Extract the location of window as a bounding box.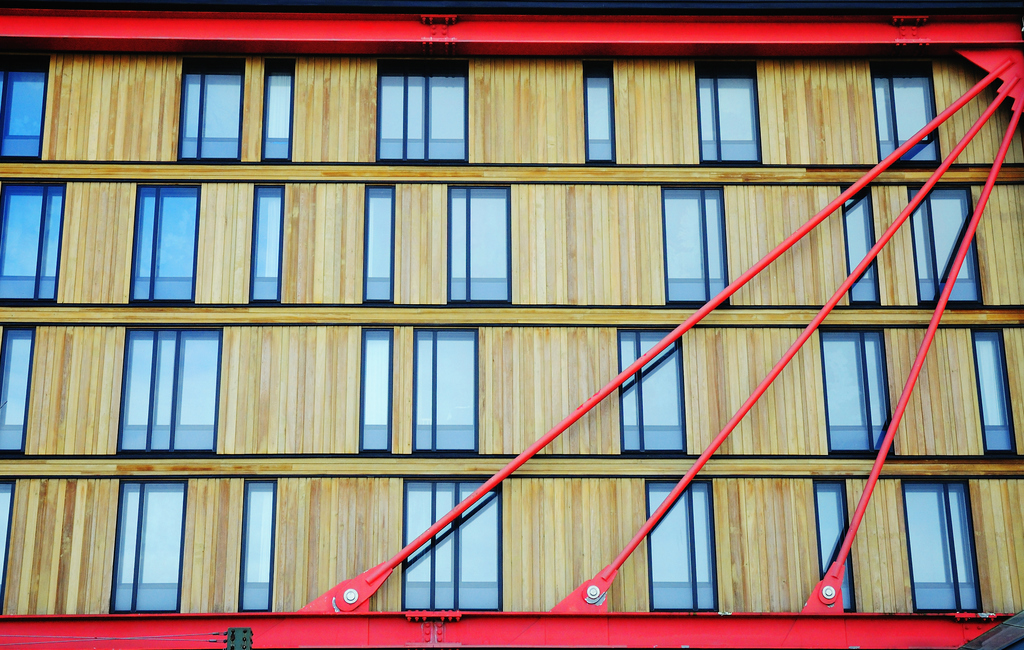
bbox=[374, 58, 466, 165].
